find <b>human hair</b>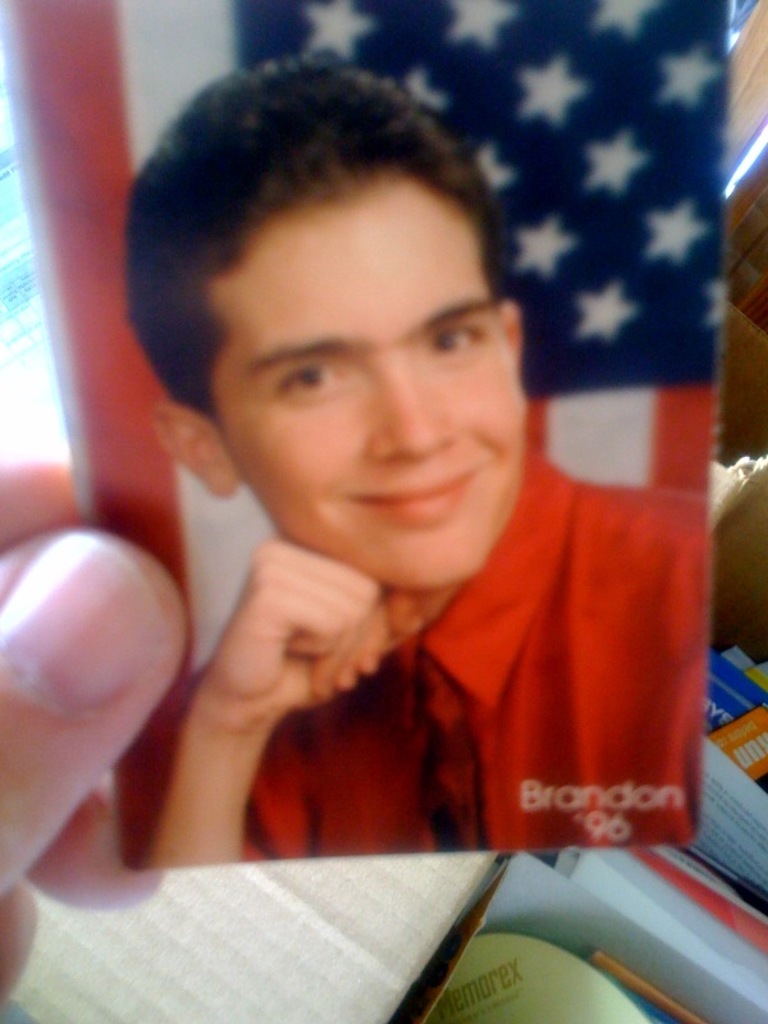
(96,81,527,448)
